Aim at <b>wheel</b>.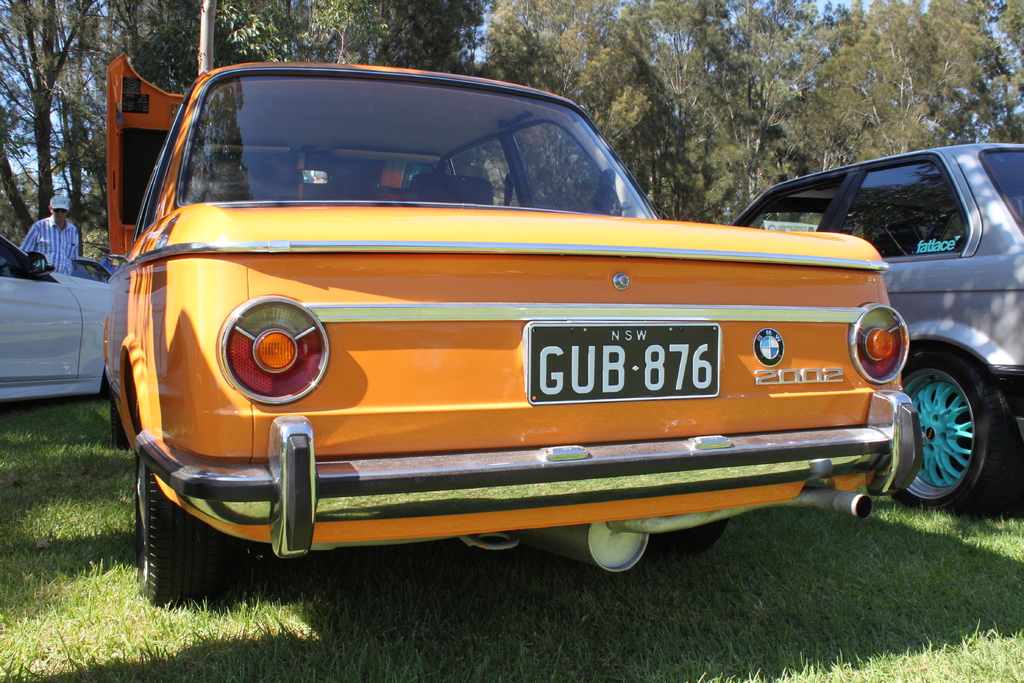
Aimed at 648, 518, 730, 558.
